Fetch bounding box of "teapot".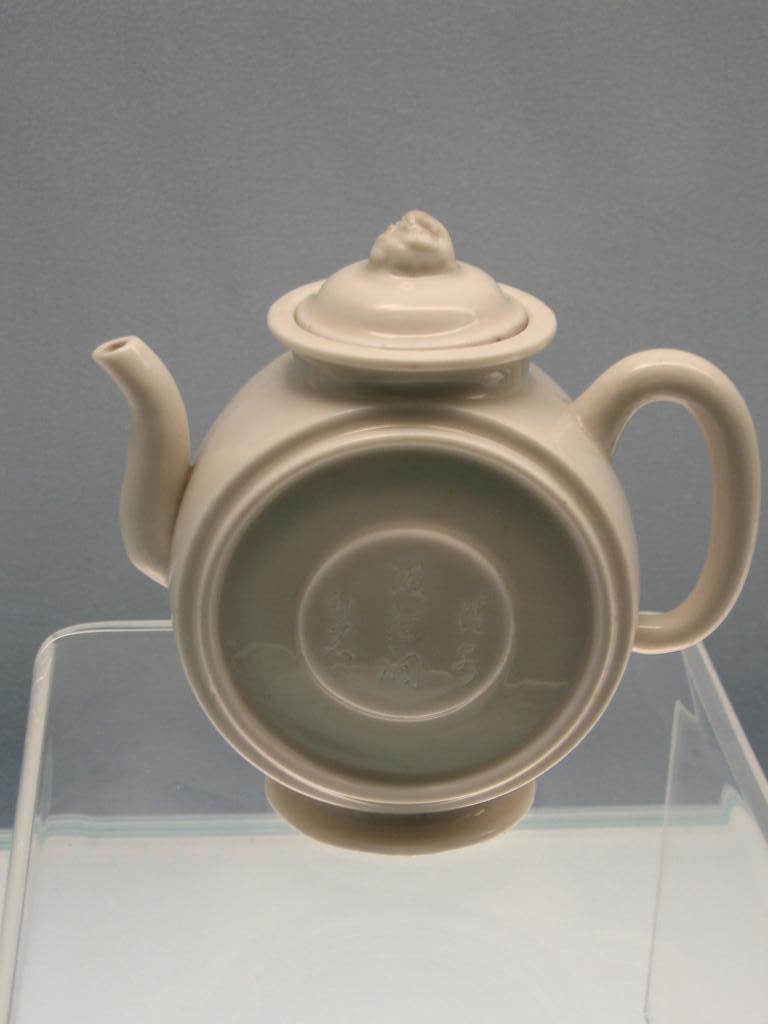
Bbox: crop(93, 207, 765, 858).
